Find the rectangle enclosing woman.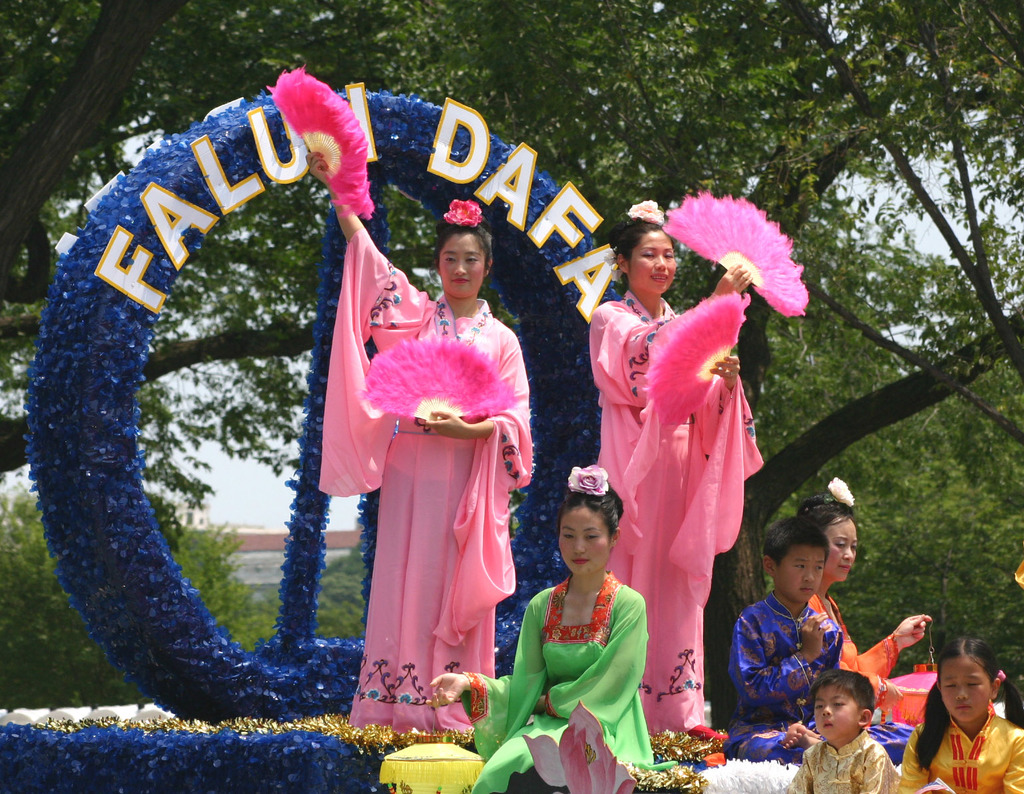
pyautogui.locateOnScreen(425, 479, 650, 793).
